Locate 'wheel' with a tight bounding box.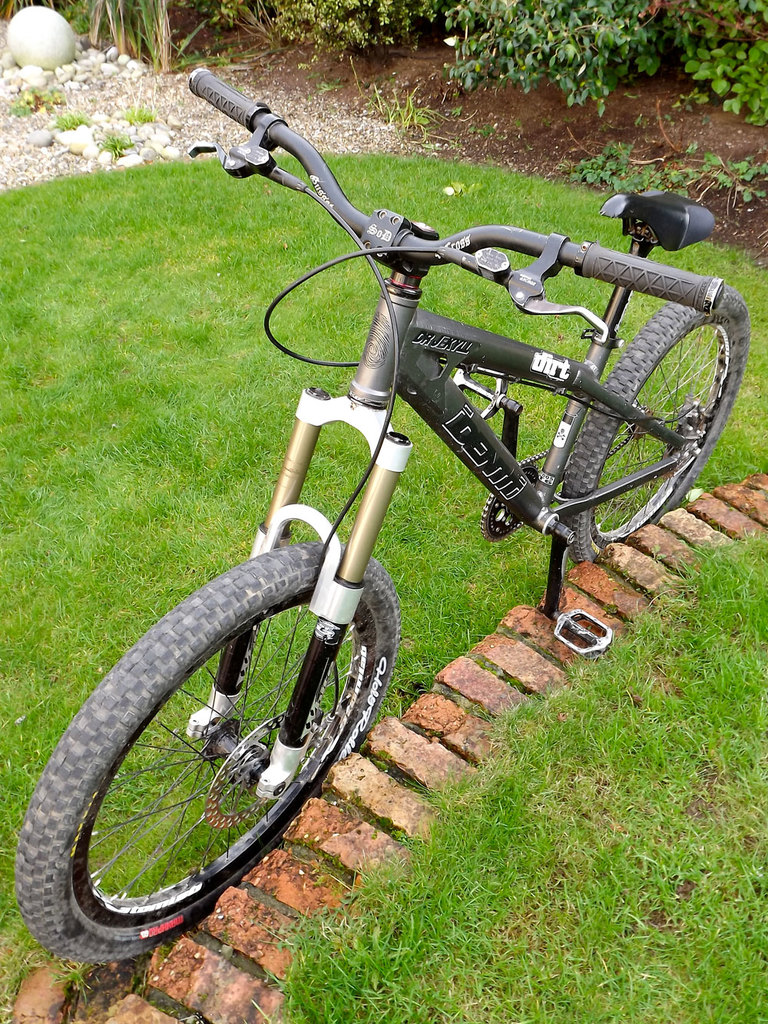
locate(97, 535, 402, 906).
